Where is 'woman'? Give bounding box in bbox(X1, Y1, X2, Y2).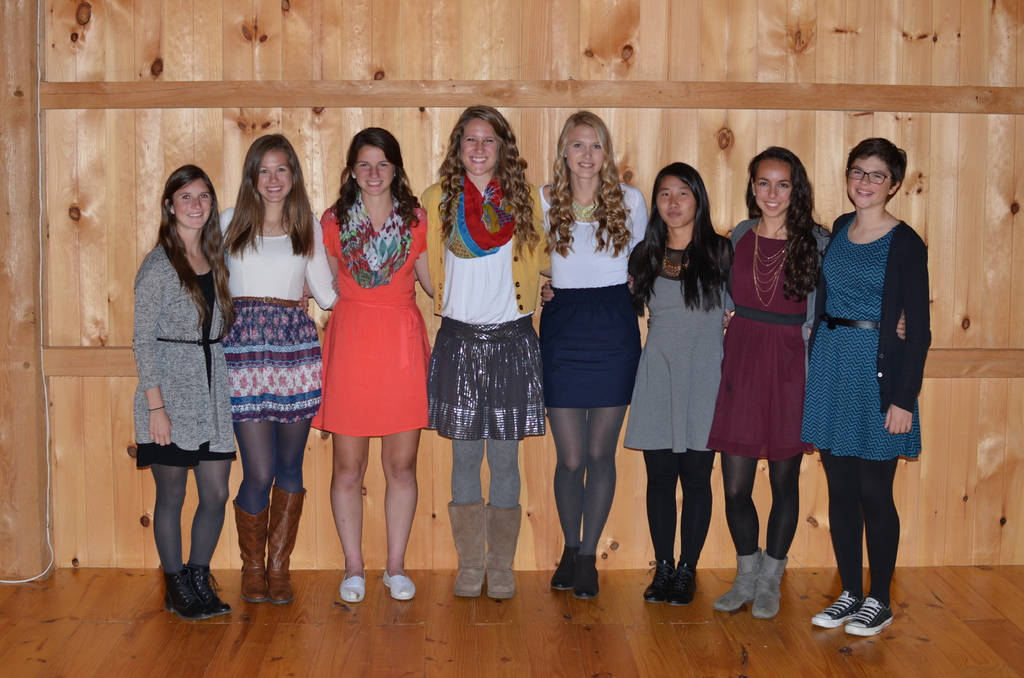
bbox(539, 111, 649, 602).
